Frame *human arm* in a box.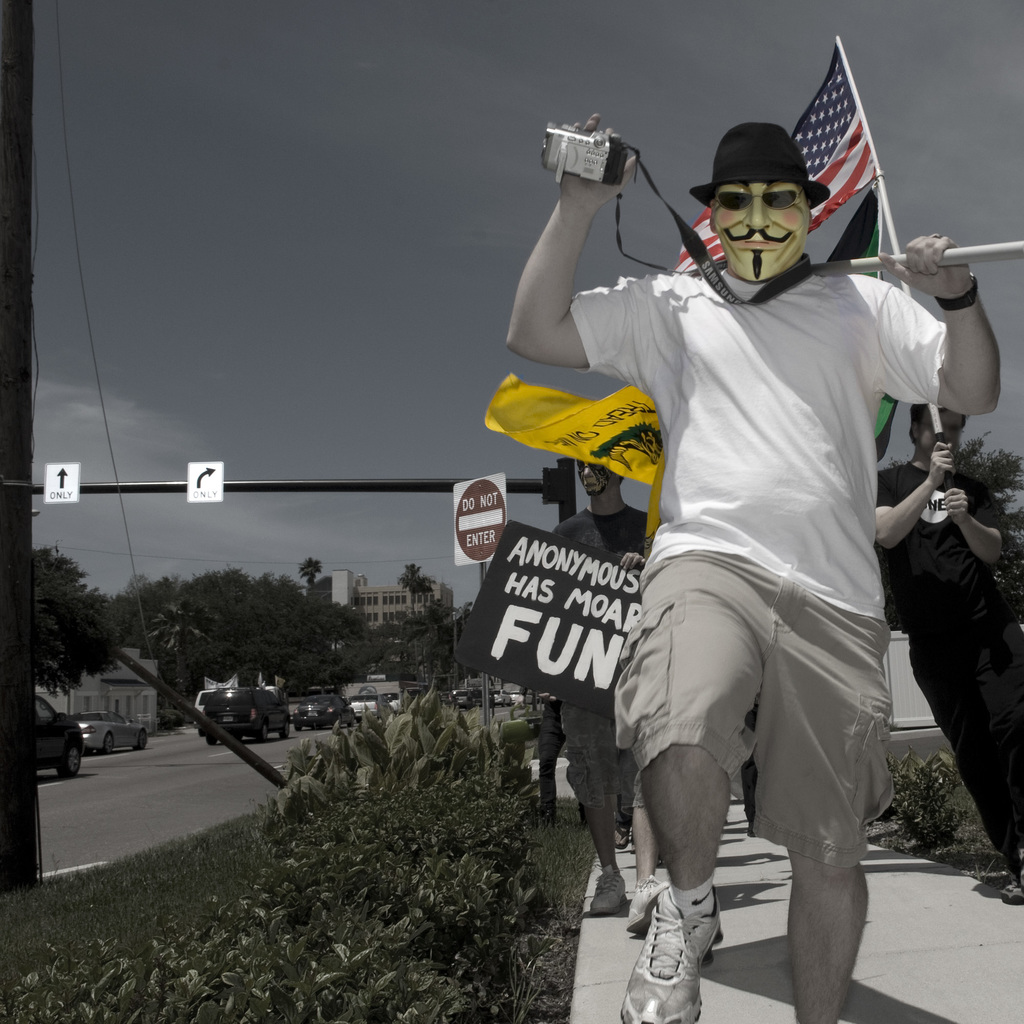
region(939, 476, 1020, 571).
